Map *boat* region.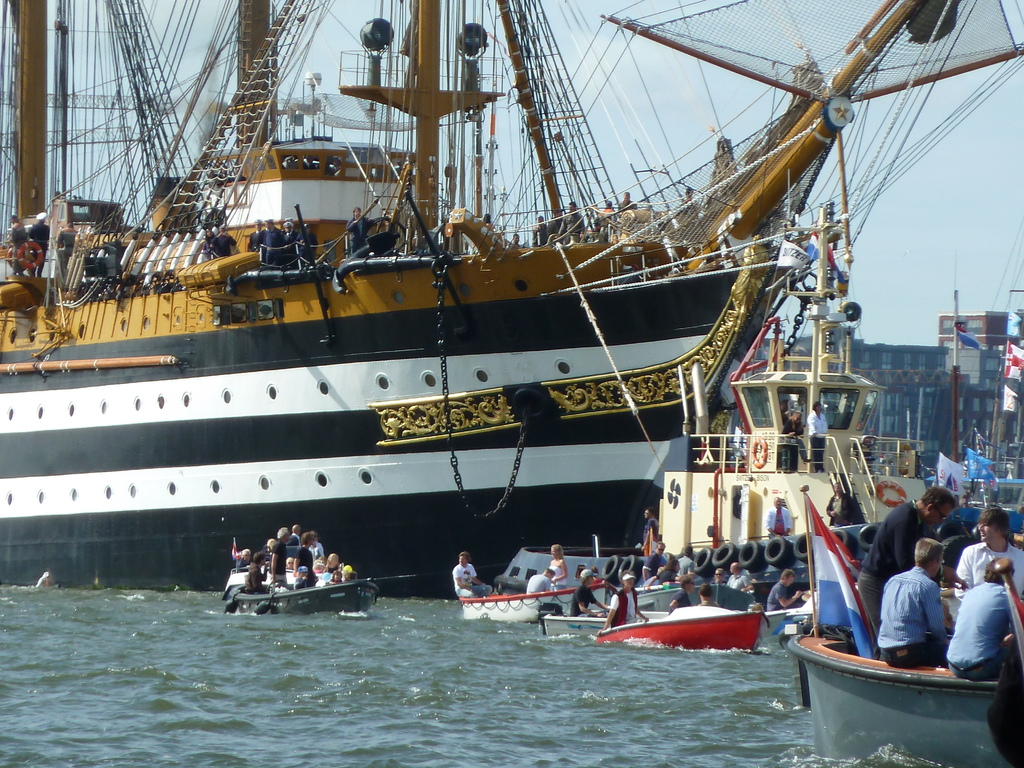
Mapped to (597,606,758,658).
